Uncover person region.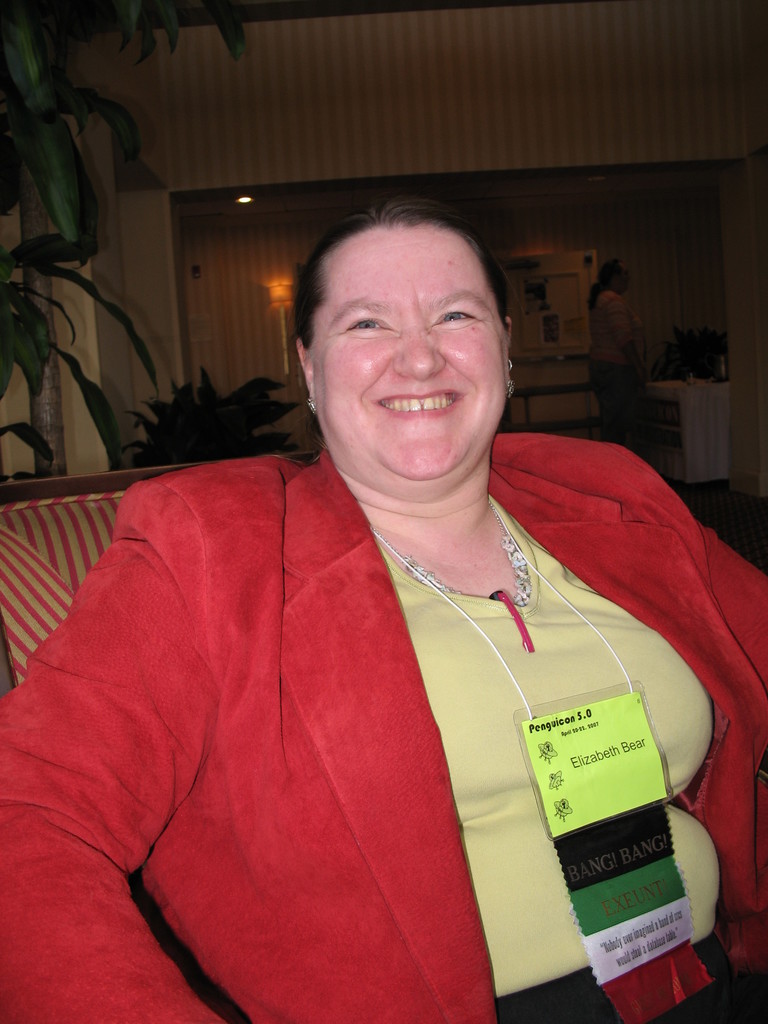
Uncovered: 31 226 708 1023.
